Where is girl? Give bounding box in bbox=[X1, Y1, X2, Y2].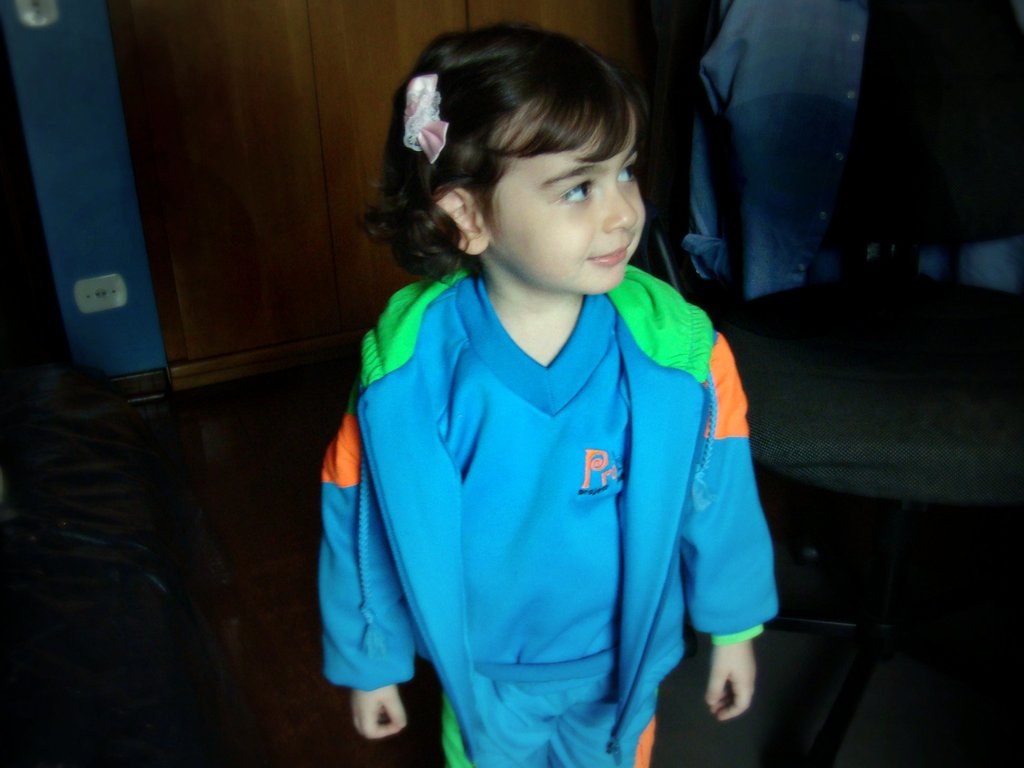
bbox=[322, 22, 773, 767].
